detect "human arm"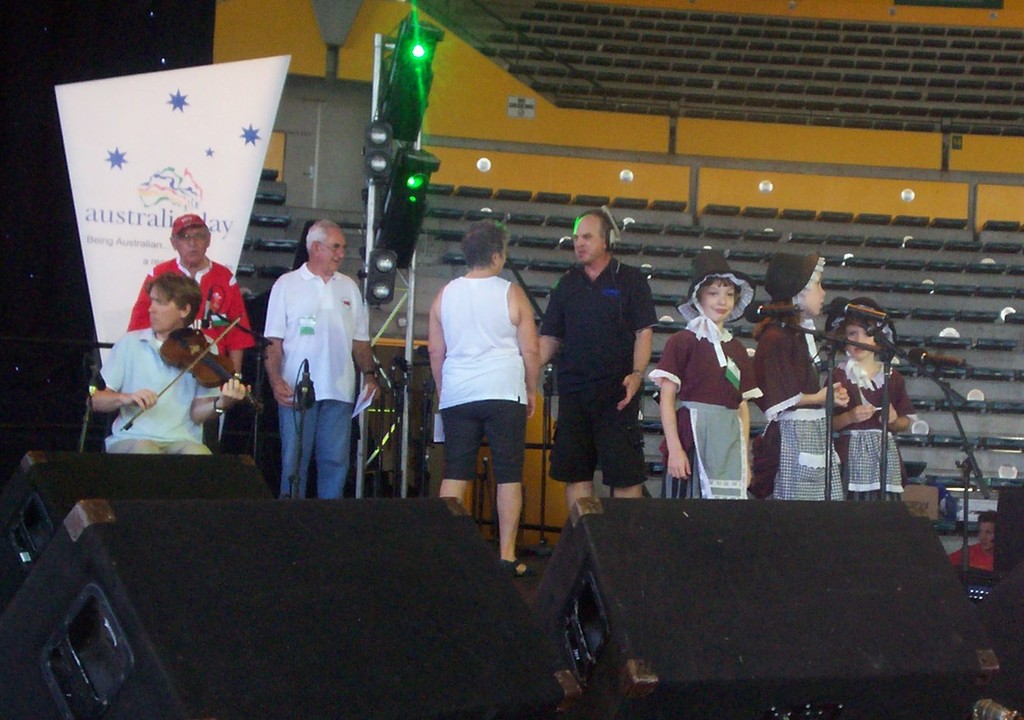
{"x1": 883, "y1": 388, "x2": 911, "y2": 428}
